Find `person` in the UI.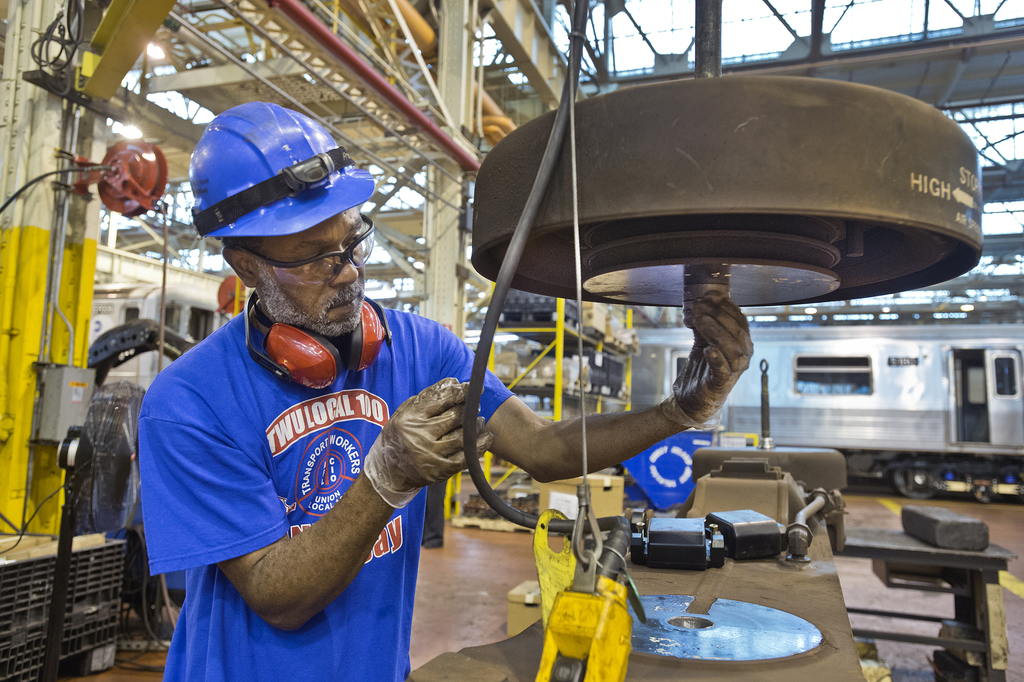
UI element at 140, 104, 753, 681.
